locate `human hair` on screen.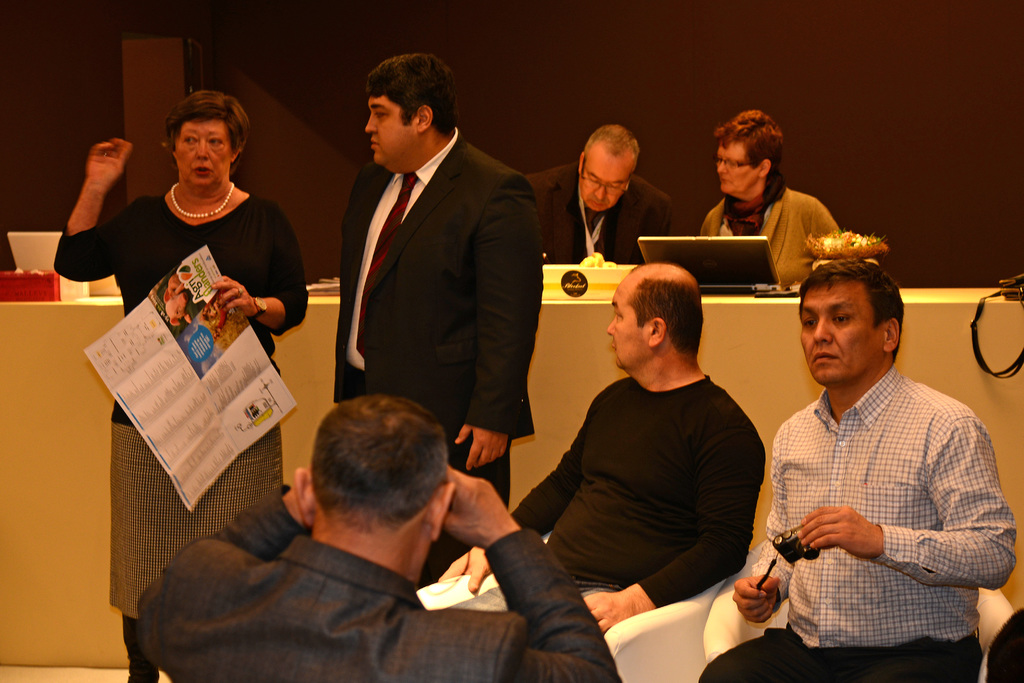
On screen at {"x1": 627, "y1": 264, "x2": 696, "y2": 353}.
